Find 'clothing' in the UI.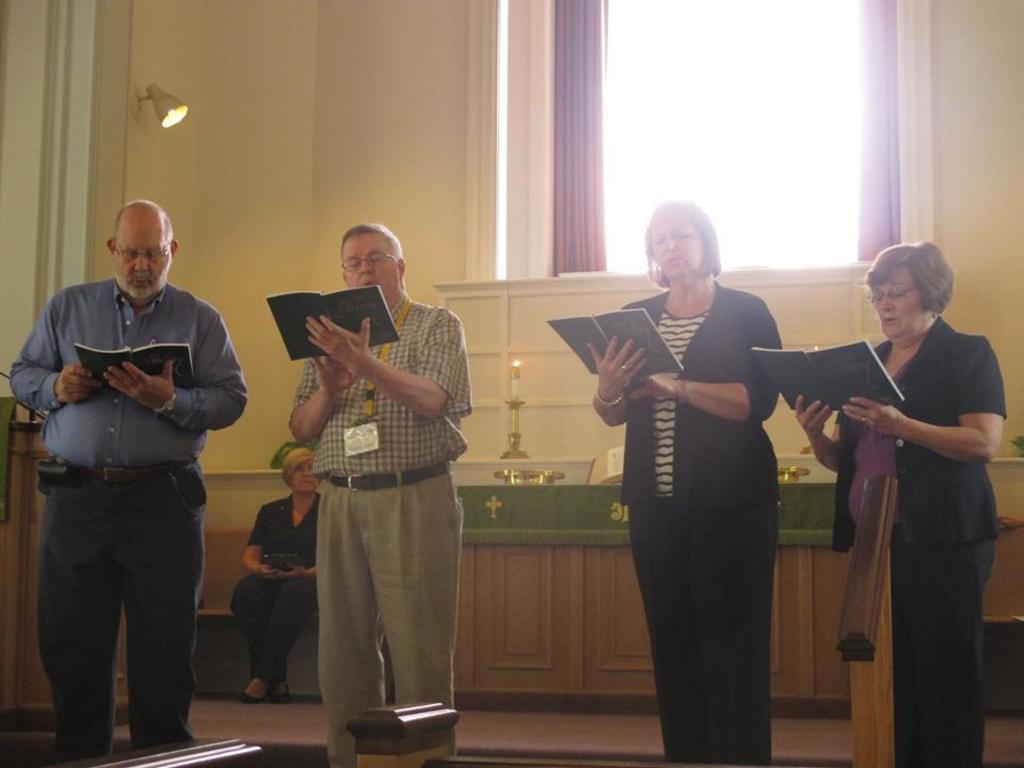
UI element at <box>622,275,784,767</box>.
